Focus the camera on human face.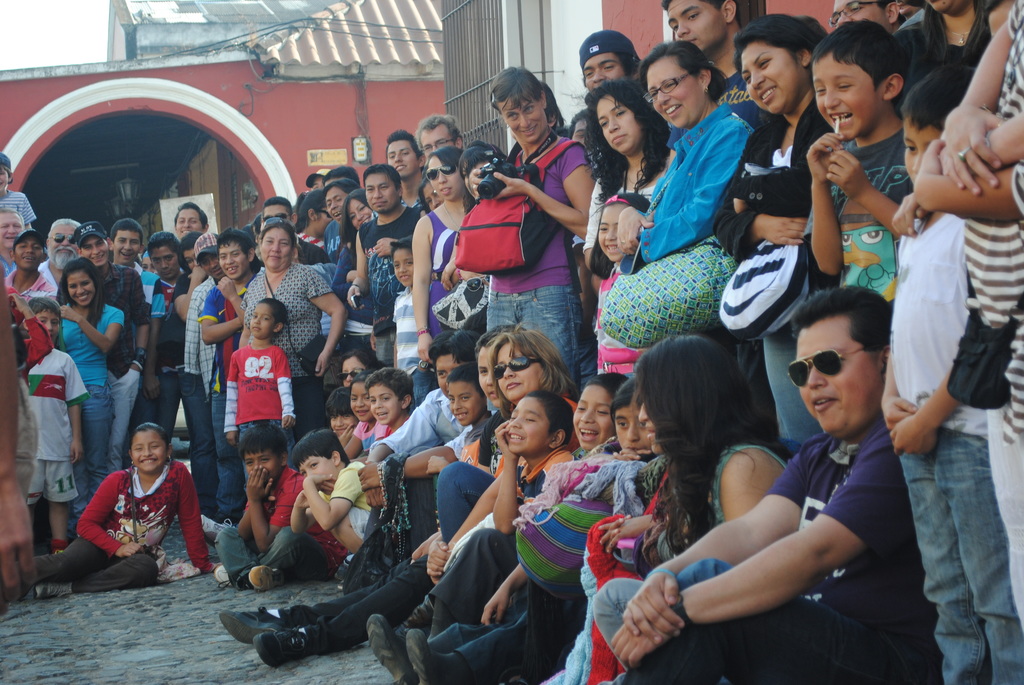
Focus region: 649/65/704/130.
